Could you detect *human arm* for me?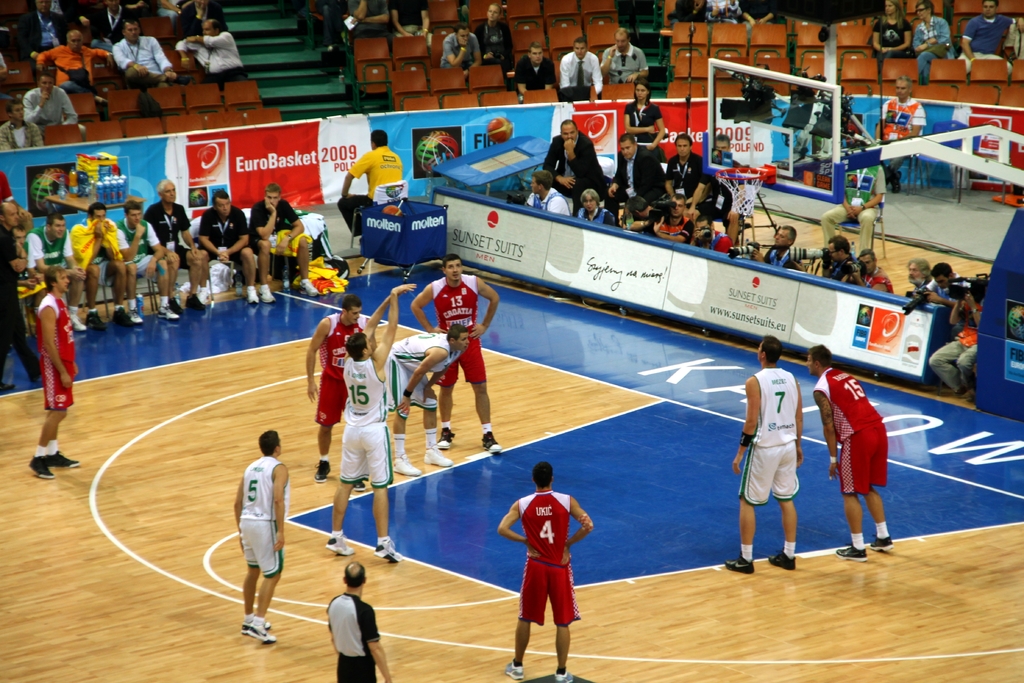
Detection result: [left=177, top=38, right=198, bottom=67].
